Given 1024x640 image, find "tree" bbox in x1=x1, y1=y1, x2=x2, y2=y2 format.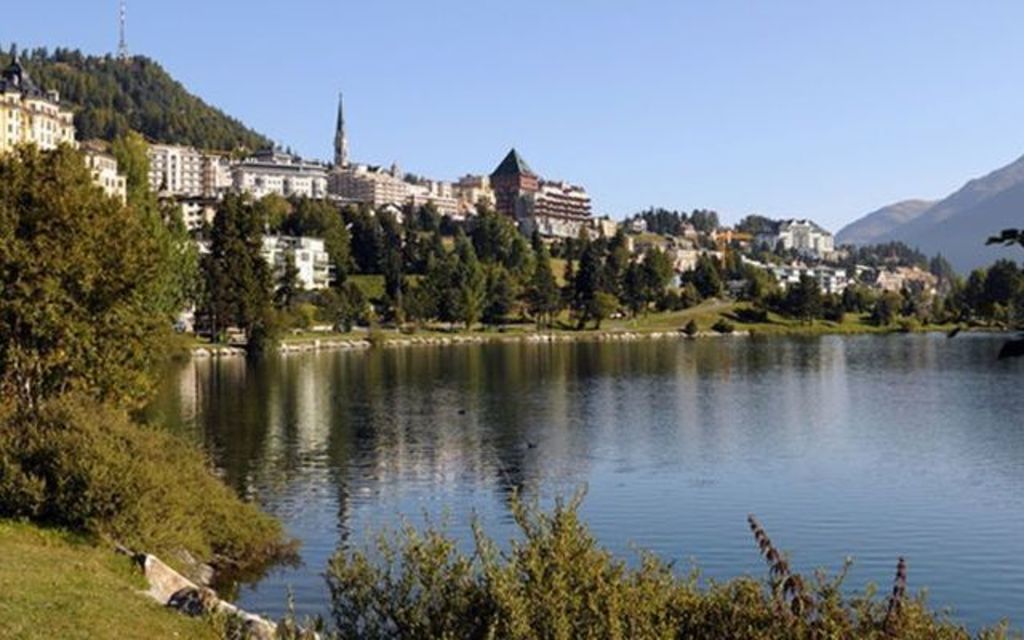
x1=418, y1=235, x2=525, y2=326.
